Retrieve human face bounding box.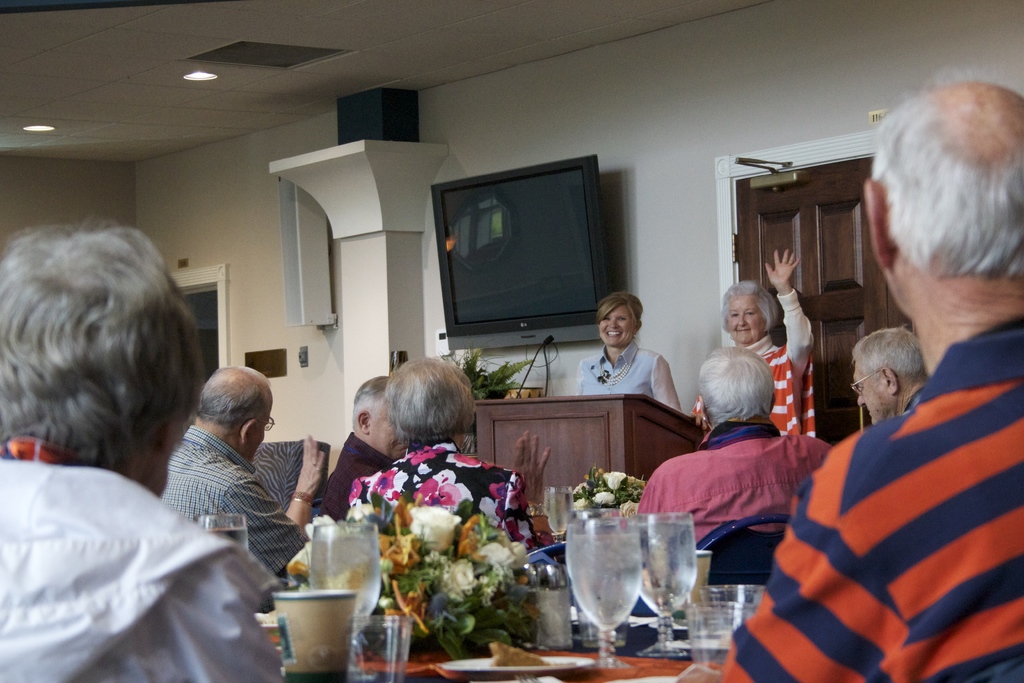
Bounding box: BBox(699, 348, 778, 435).
